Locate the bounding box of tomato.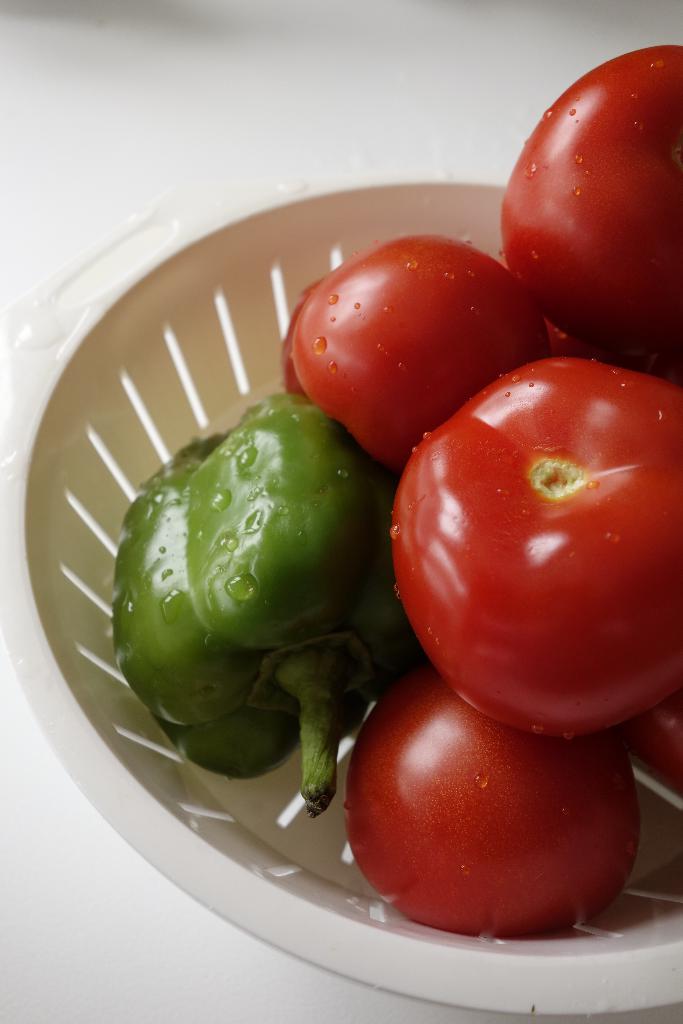
Bounding box: rect(287, 223, 547, 455).
